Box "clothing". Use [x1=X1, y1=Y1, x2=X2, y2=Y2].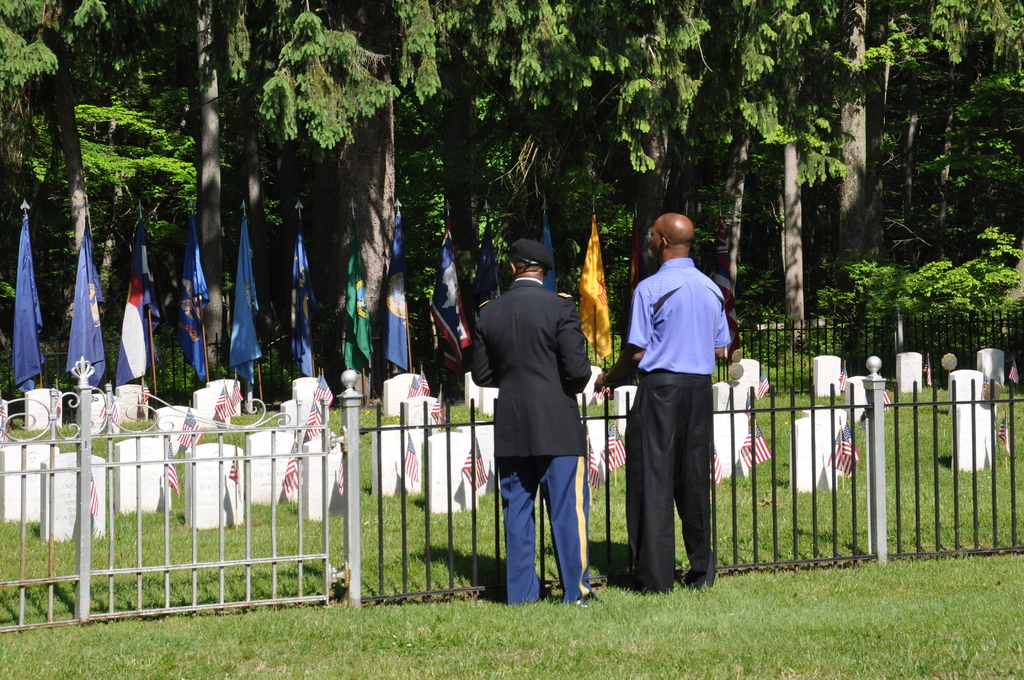
[x1=469, y1=276, x2=586, y2=451].
